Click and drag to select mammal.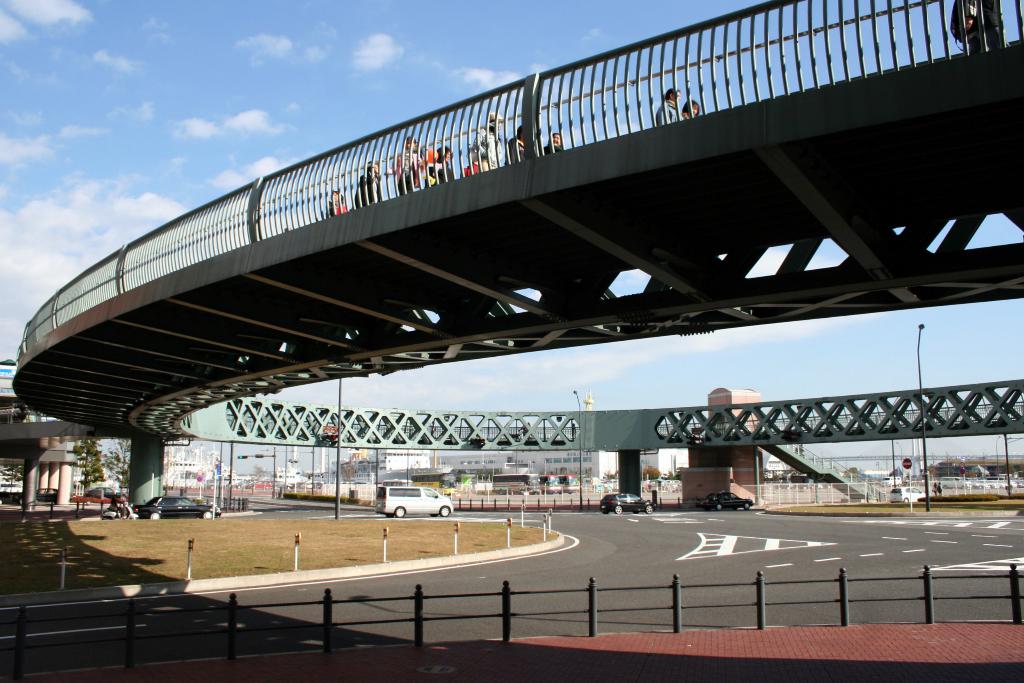
Selection: <box>349,156,384,211</box>.
